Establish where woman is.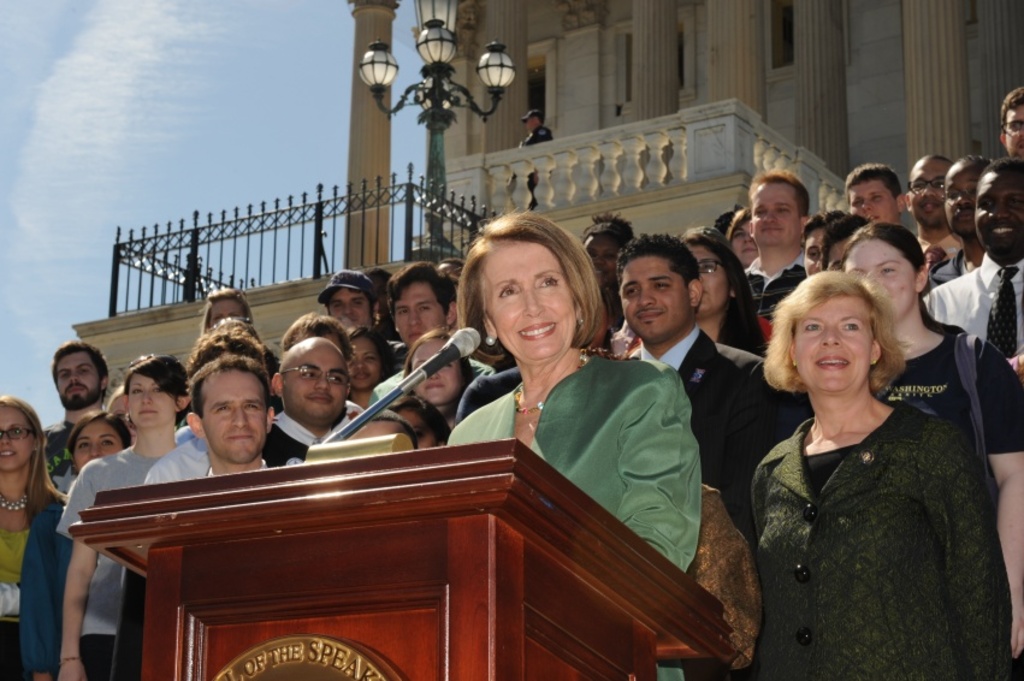
Established at 449, 206, 704, 680.
